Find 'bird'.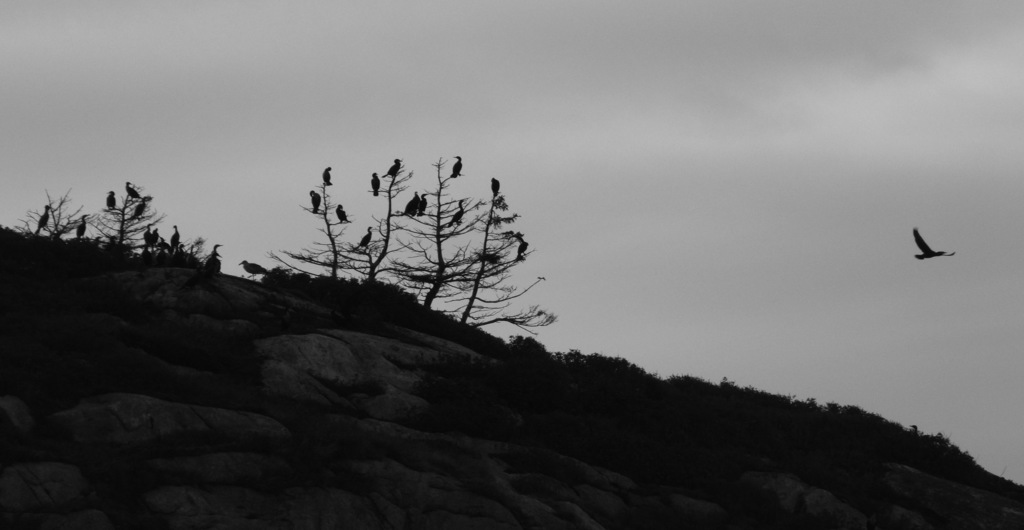
locate(209, 239, 223, 273).
